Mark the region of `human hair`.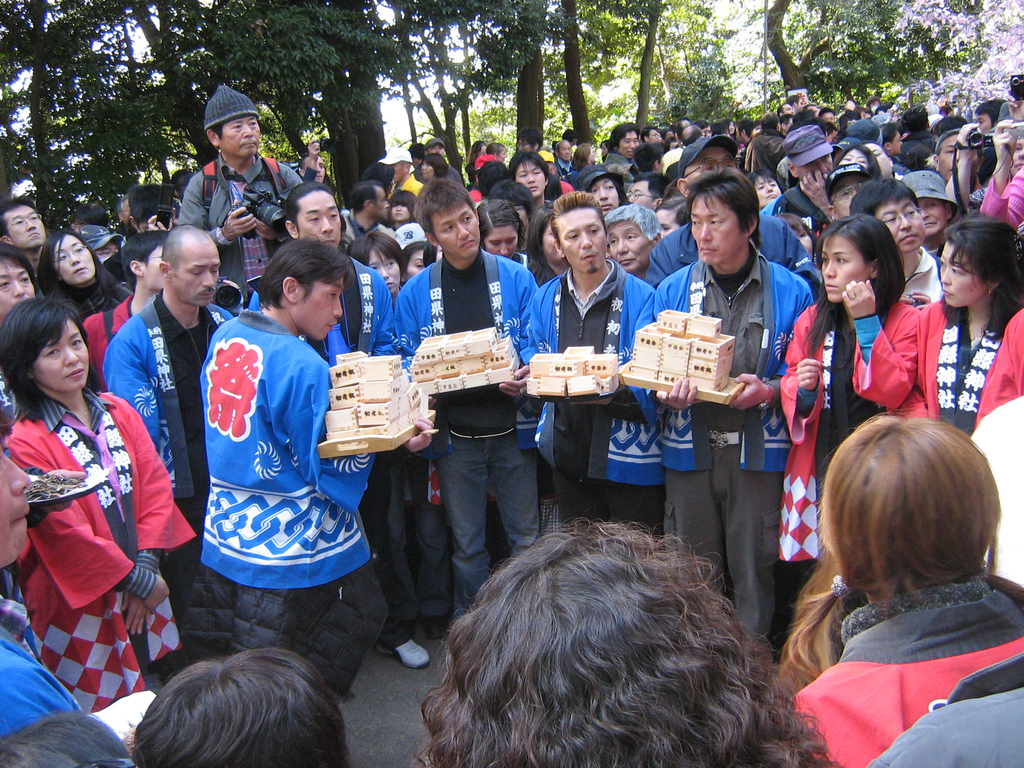
Region: 0,196,35,239.
